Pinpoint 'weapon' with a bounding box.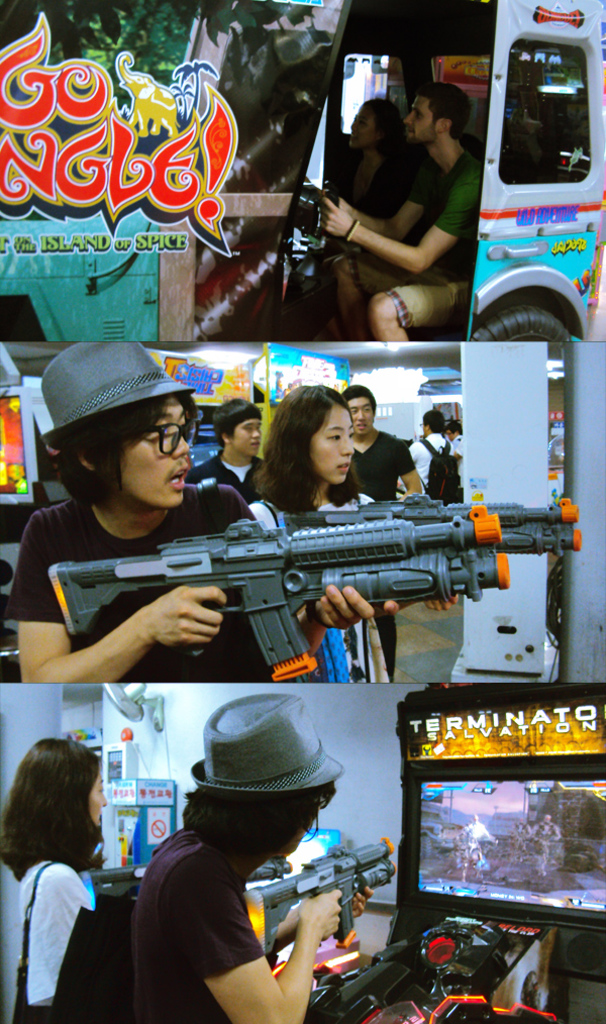
pyautogui.locateOnScreen(46, 500, 508, 679).
